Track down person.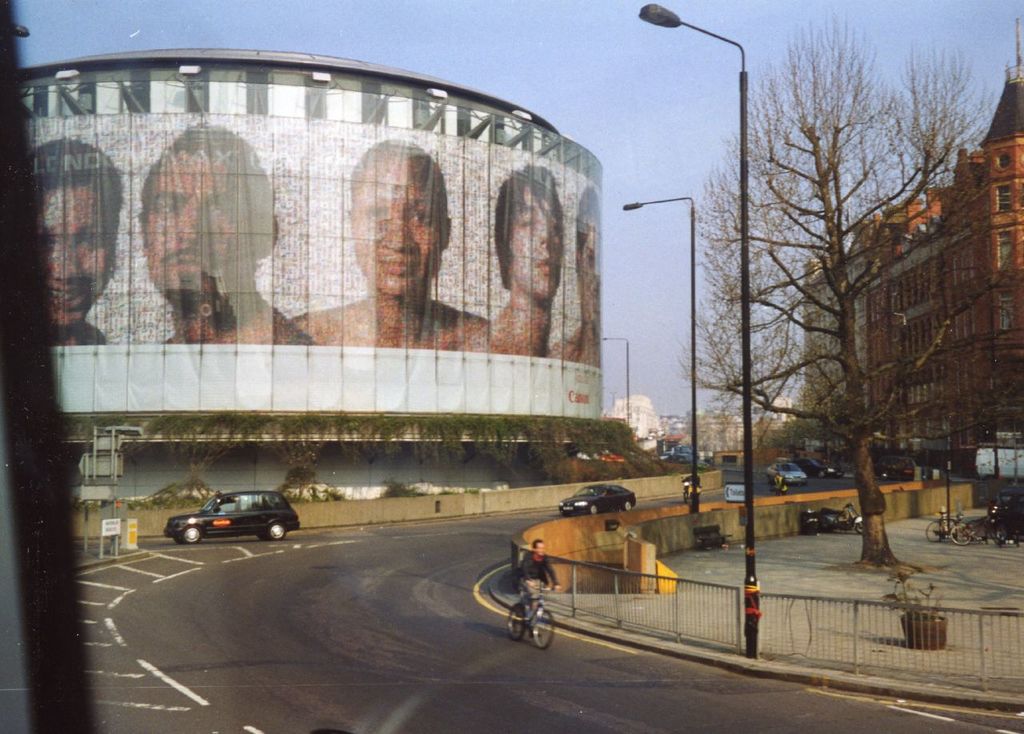
Tracked to <region>518, 536, 559, 624</region>.
